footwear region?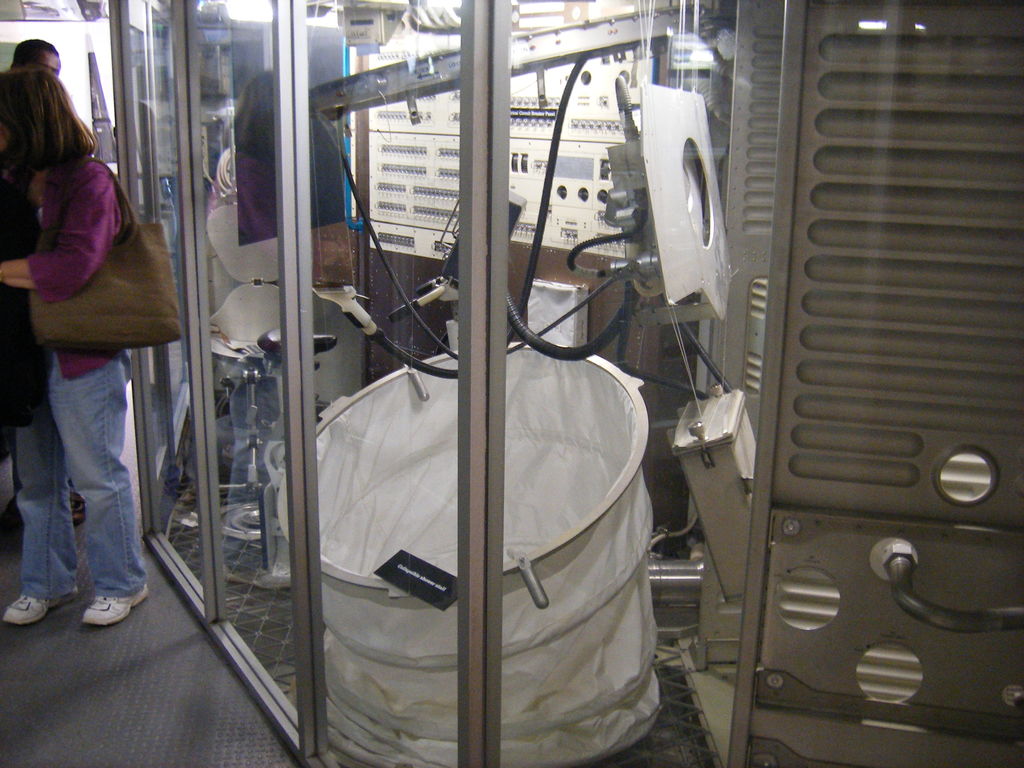
bbox=(83, 585, 140, 620)
